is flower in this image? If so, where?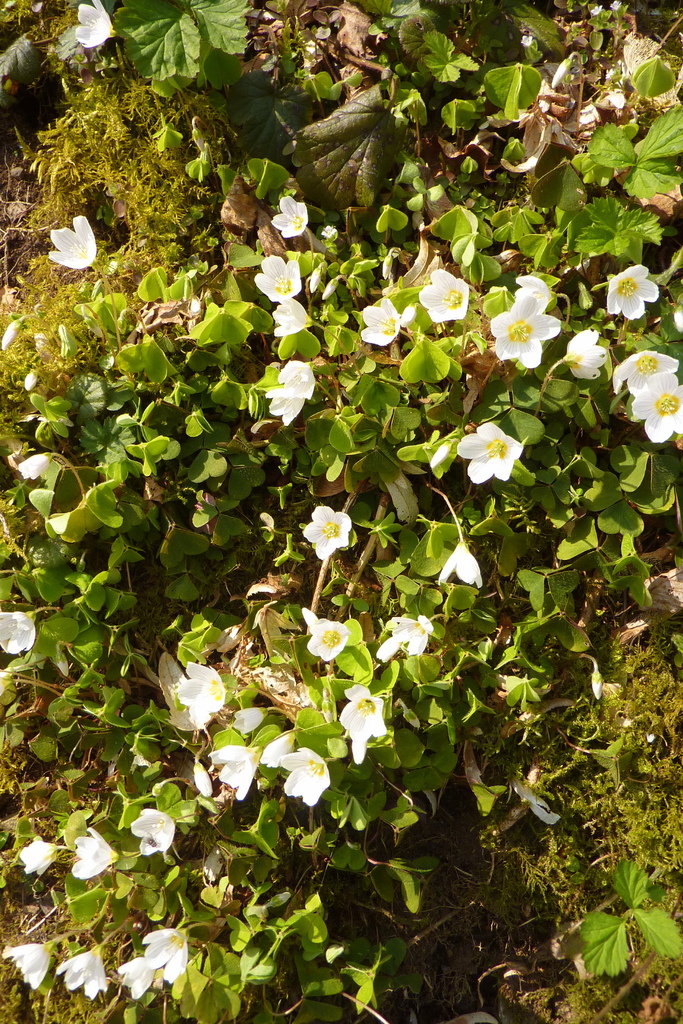
Yes, at (x1=388, y1=614, x2=432, y2=657).
